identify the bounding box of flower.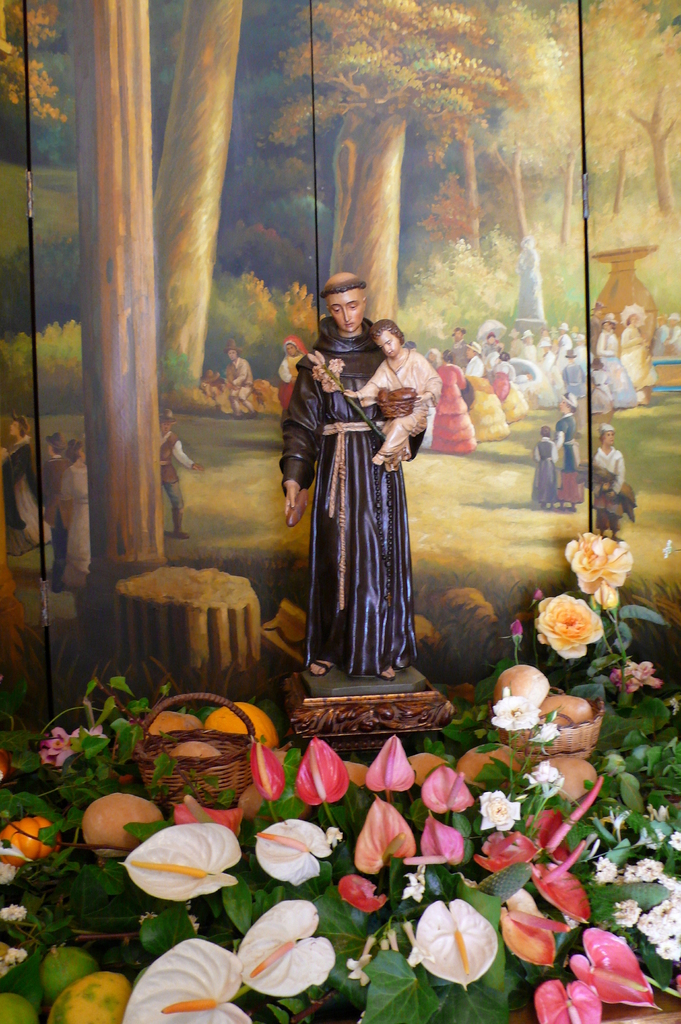
(253,829,337,899).
